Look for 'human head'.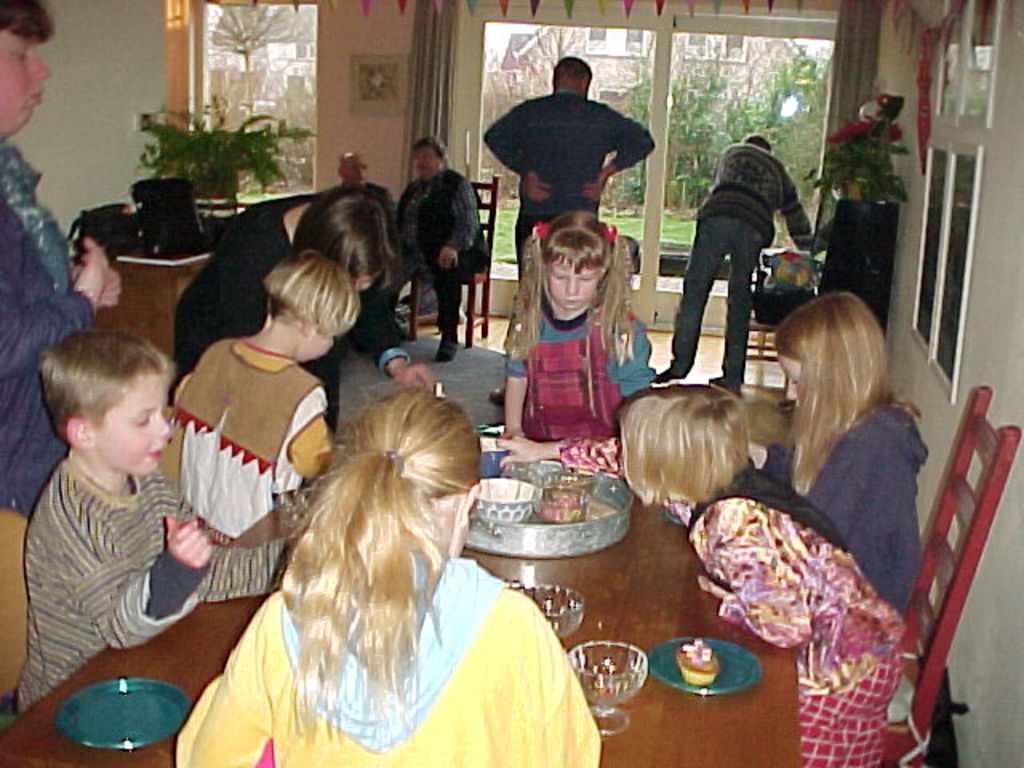
Found: (30, 331, 182, 491).
